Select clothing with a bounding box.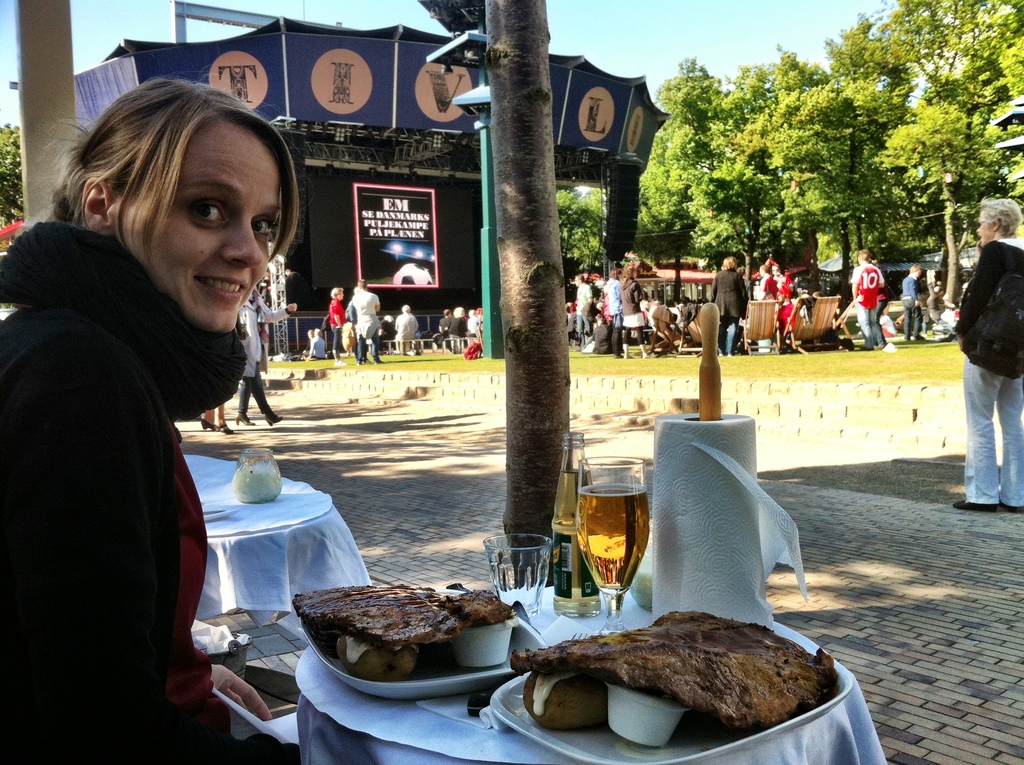
detection(377, 317, 397, 351).
